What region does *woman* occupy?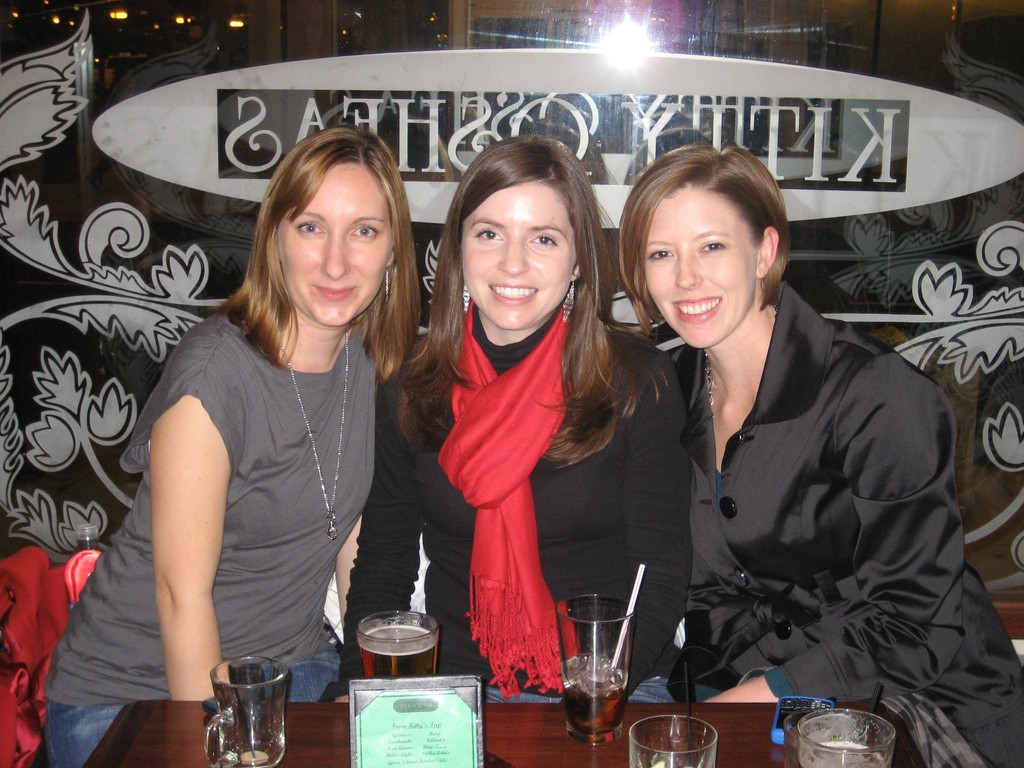
box=[340, 131, 690, 701].
